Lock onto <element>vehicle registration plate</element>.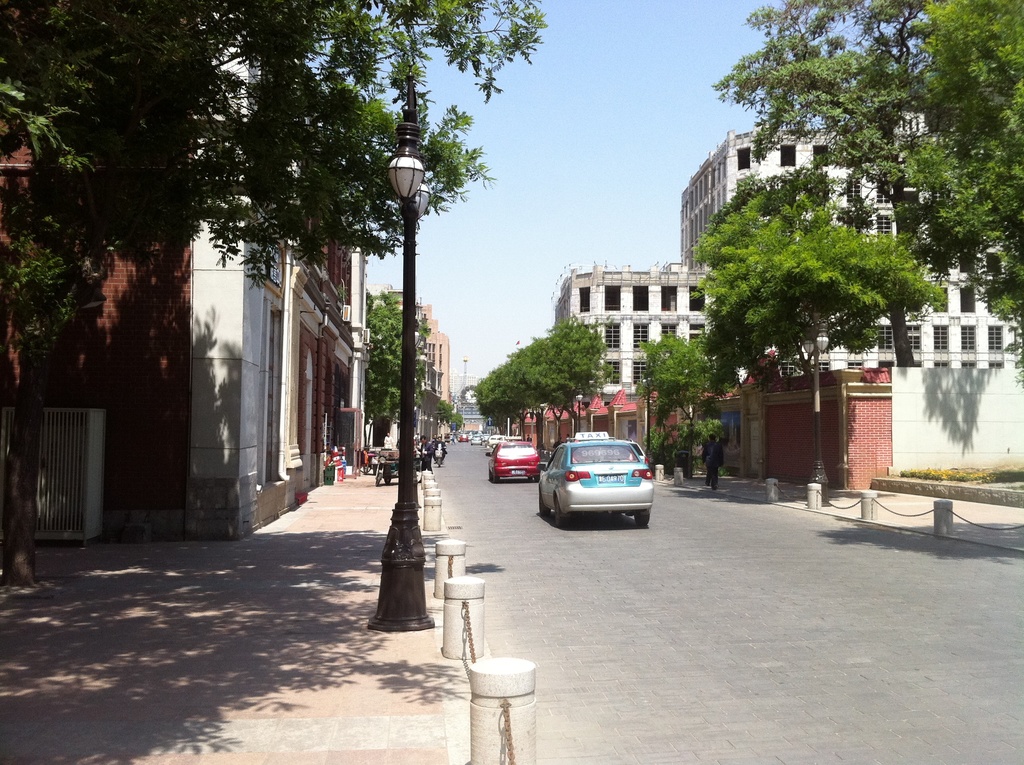
Locked: [left=600, top=474, right=623, bottom=483].
